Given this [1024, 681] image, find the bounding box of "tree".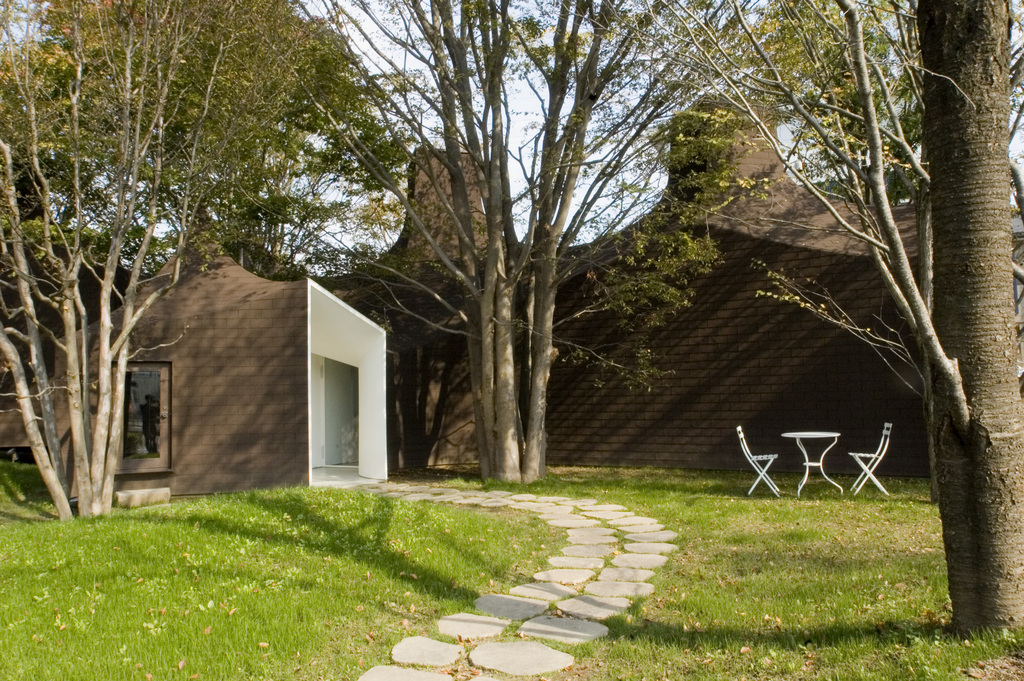
(x1=0, y1=0, x2=440, y2=284).
